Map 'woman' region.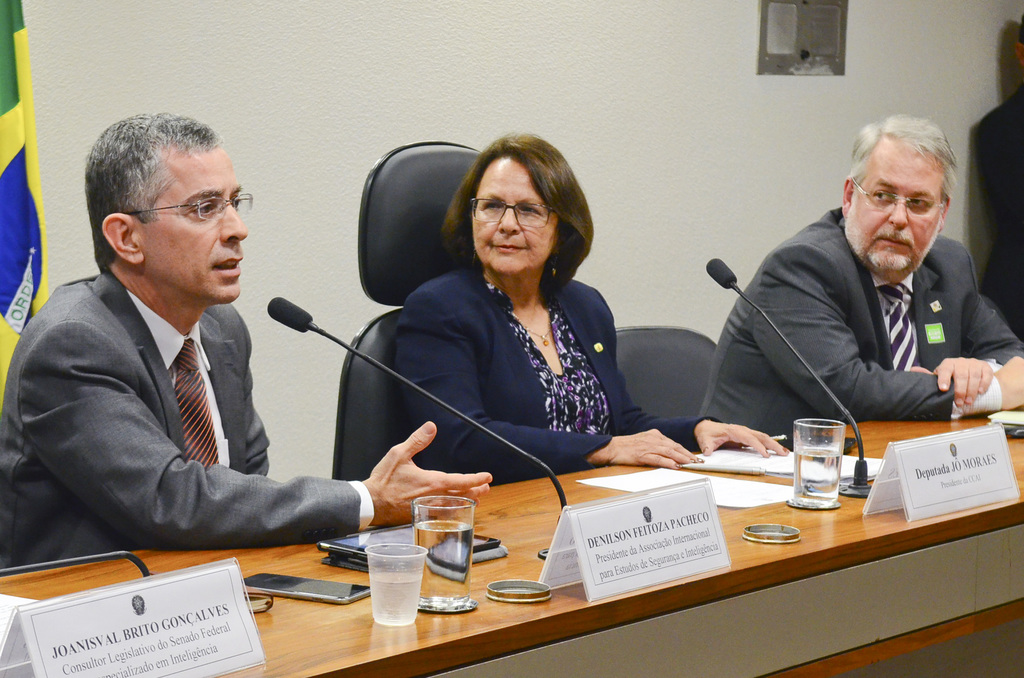
Mapped to 296 114 803 604.
